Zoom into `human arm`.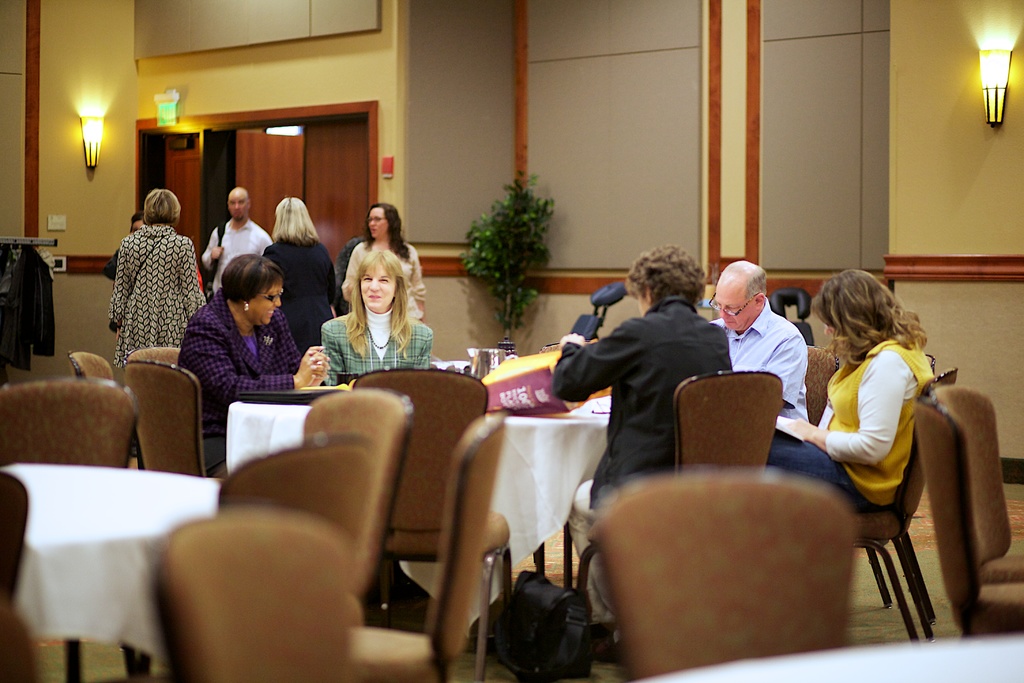
Zoom target: left=397, top=244, right=431, bottom=328.
